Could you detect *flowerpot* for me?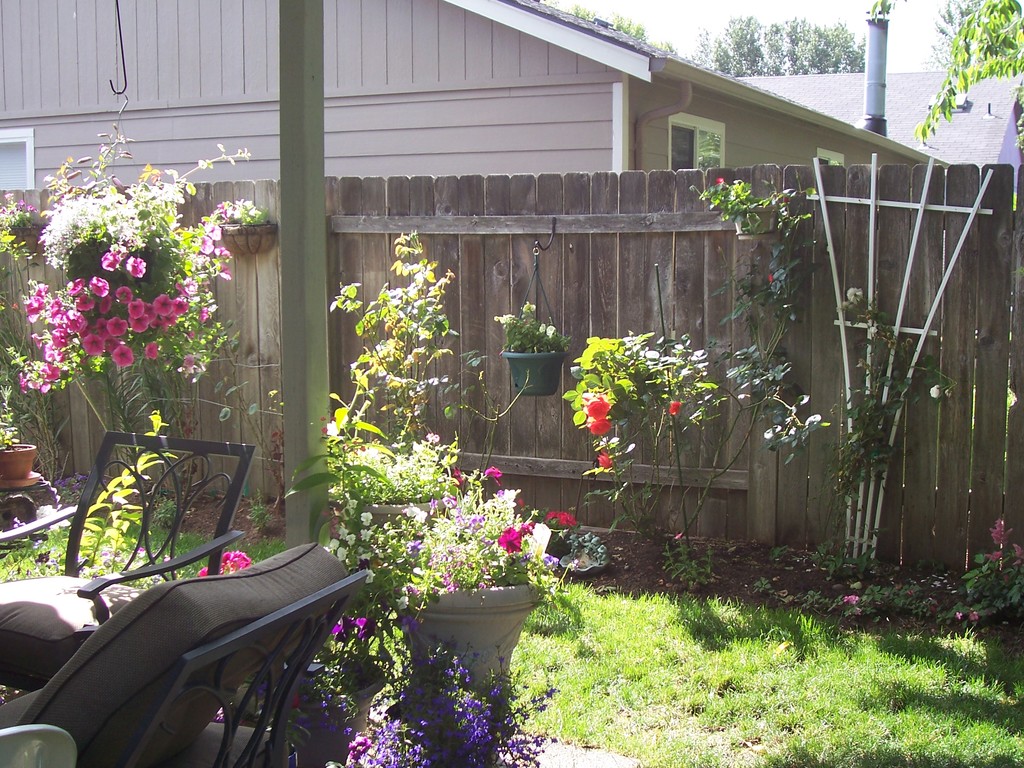
Detection result: pyautogui.locateOnScreen(5, 225, 38, 252).
